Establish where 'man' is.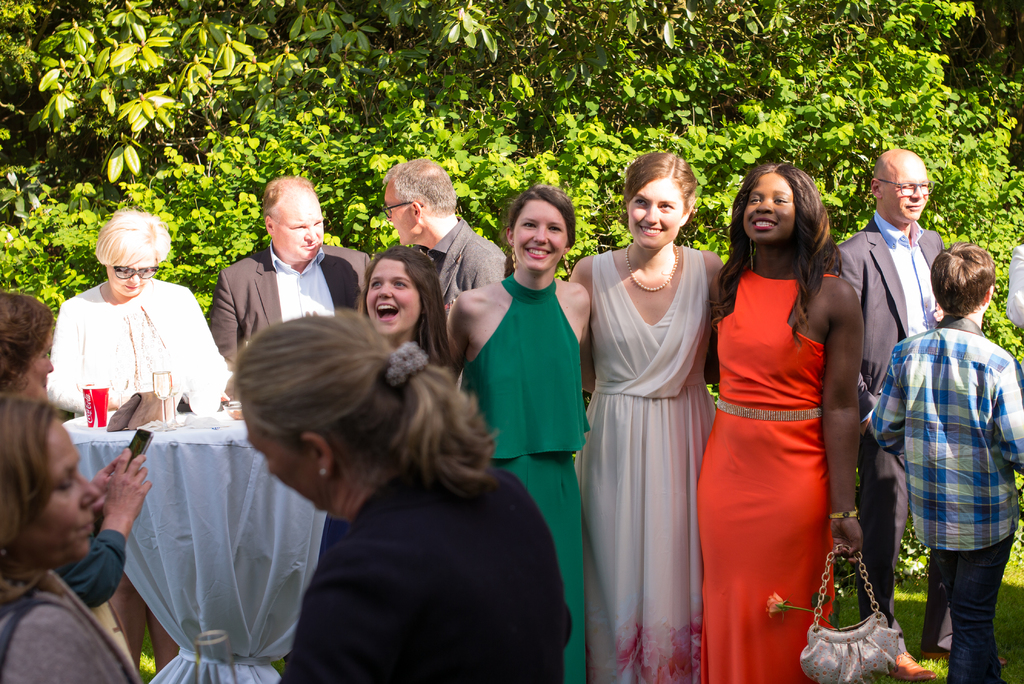
Established at 383/153/507/392.
